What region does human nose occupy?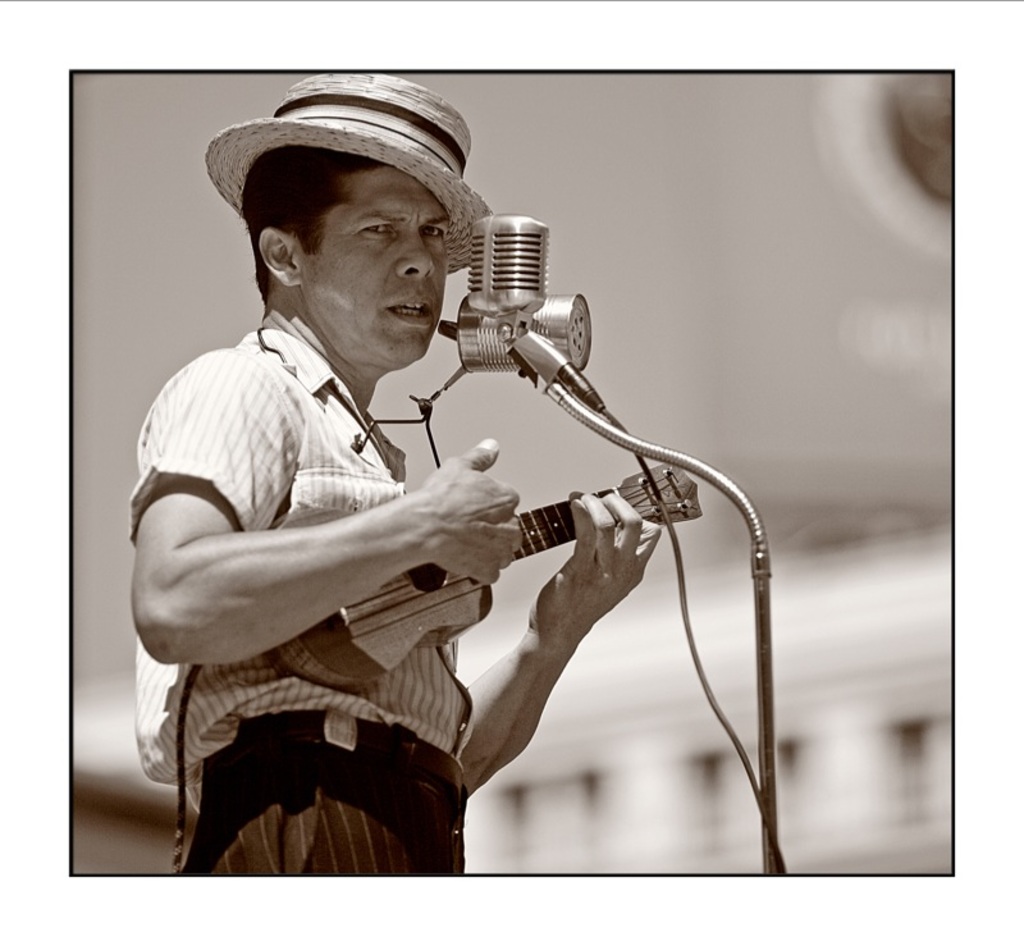
bbox(396, 228, 439, 282).
